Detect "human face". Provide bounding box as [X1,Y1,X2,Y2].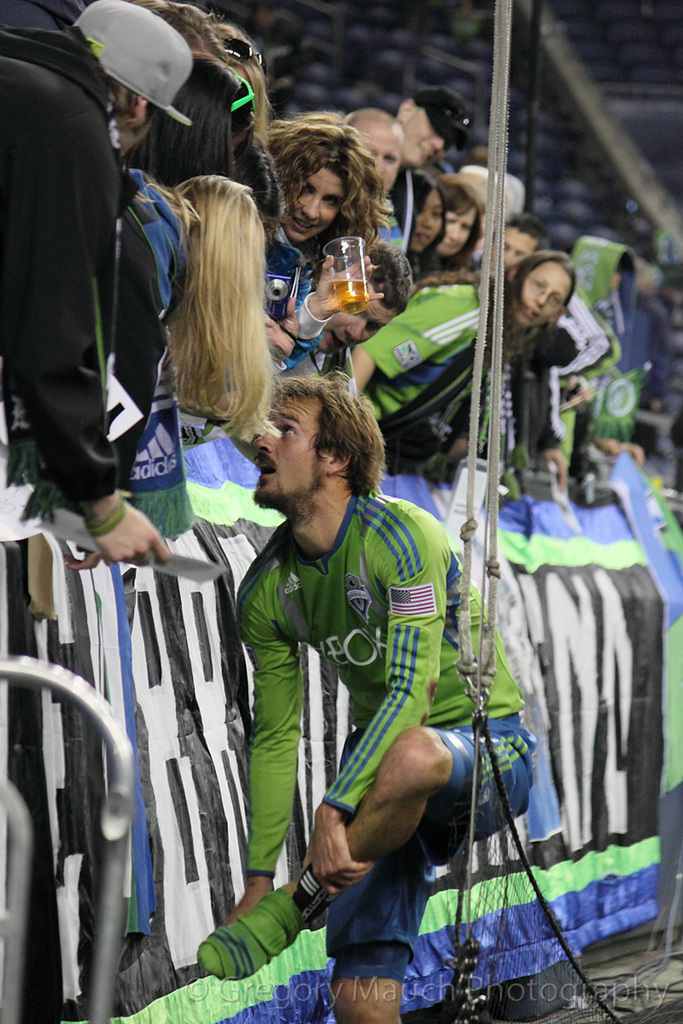
[504,227,538,259].
